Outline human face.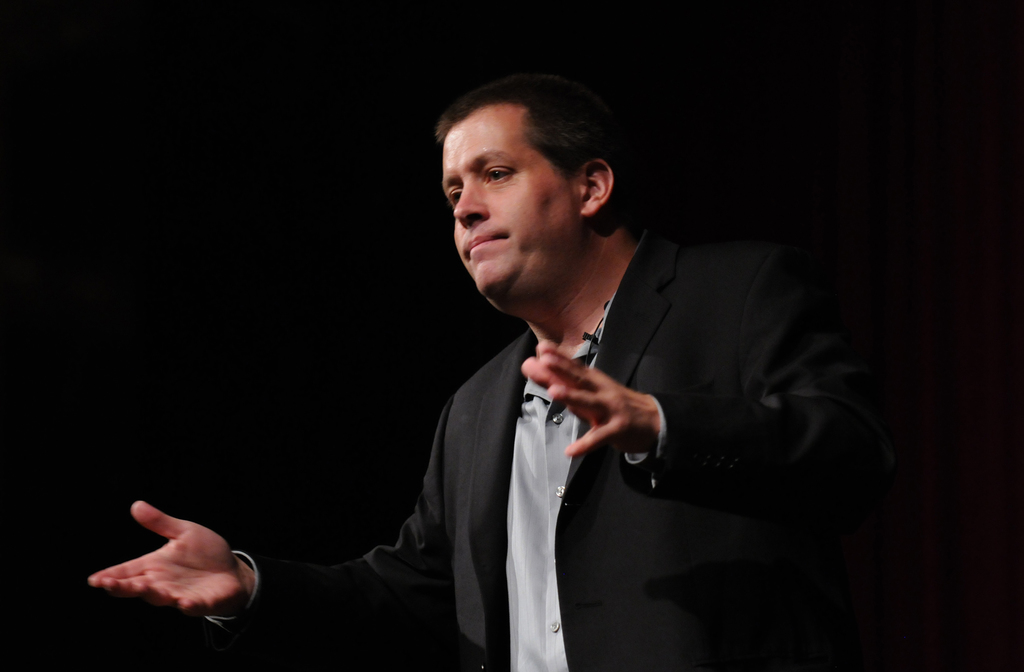
Outline: bbox=(445, 101, 579, 302).
